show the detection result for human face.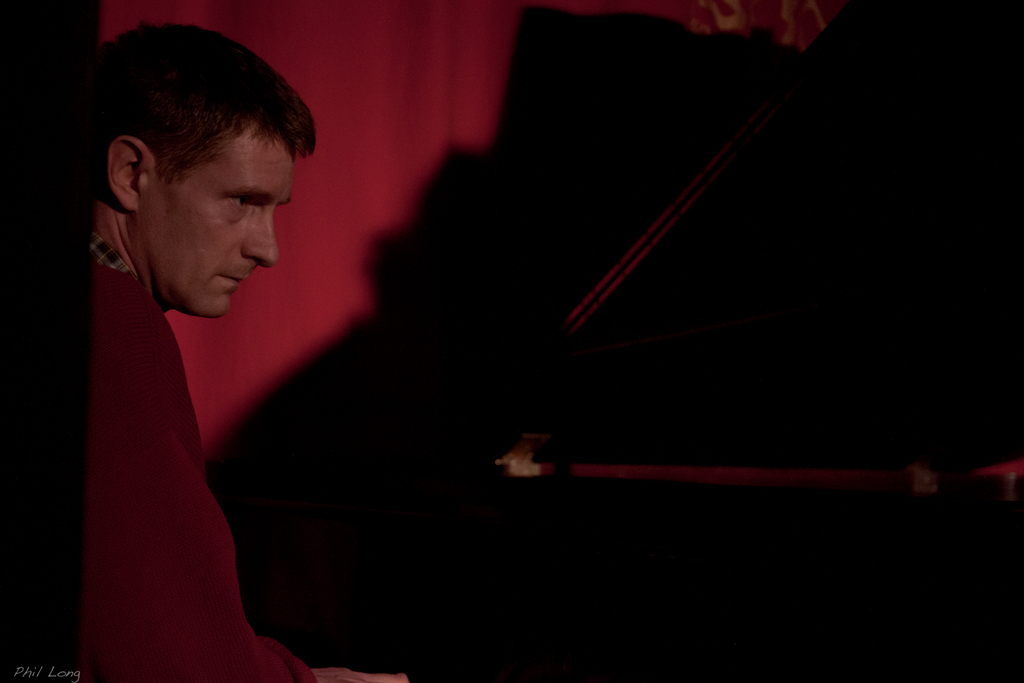
(141,127,291,317).
